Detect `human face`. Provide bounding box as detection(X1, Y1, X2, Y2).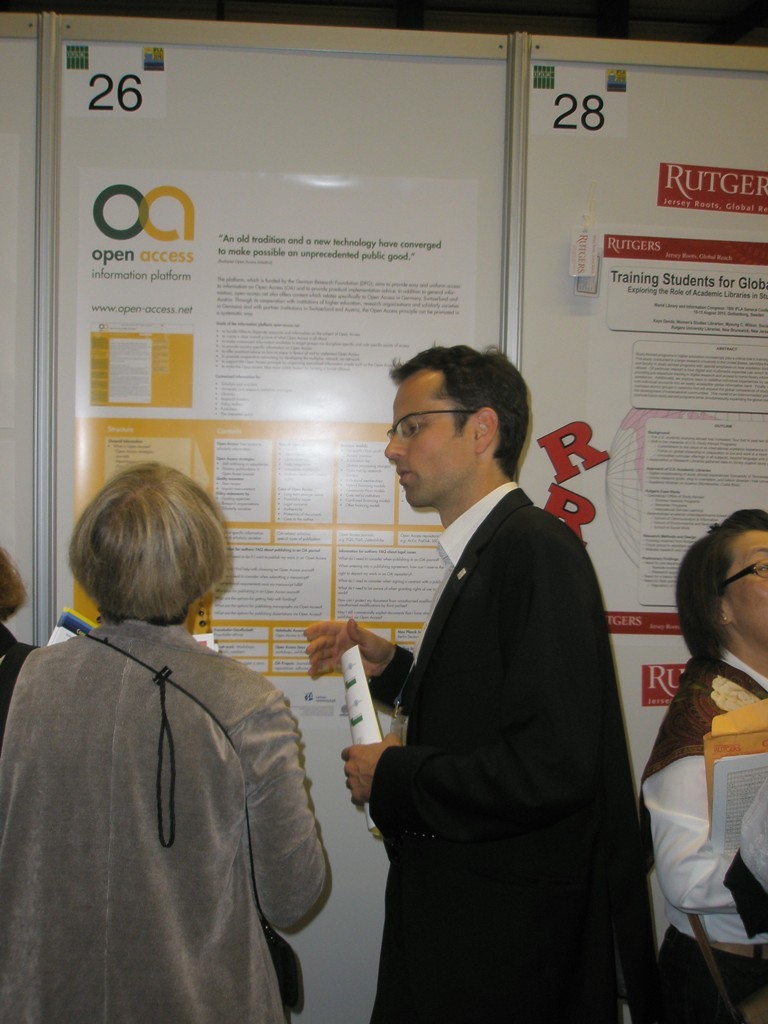
detection(382, 371, 474, 504).
